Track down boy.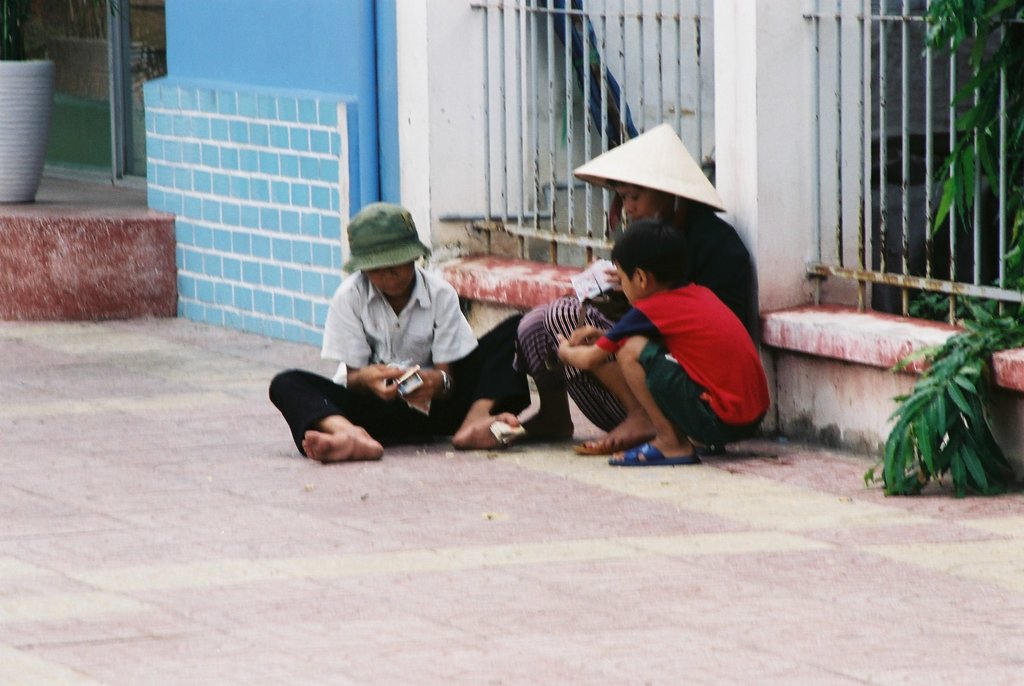
Tracked to bbox=(269, 201, 531, 464).
